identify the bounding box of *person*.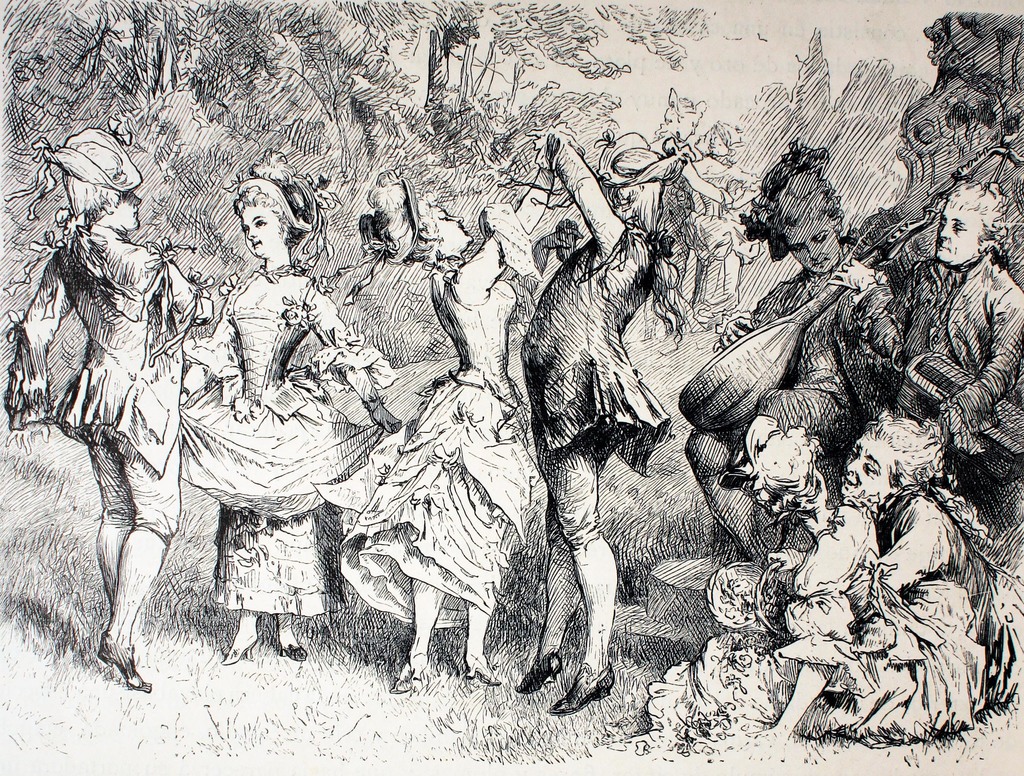
select_region(752, 417, 1005, 751).
